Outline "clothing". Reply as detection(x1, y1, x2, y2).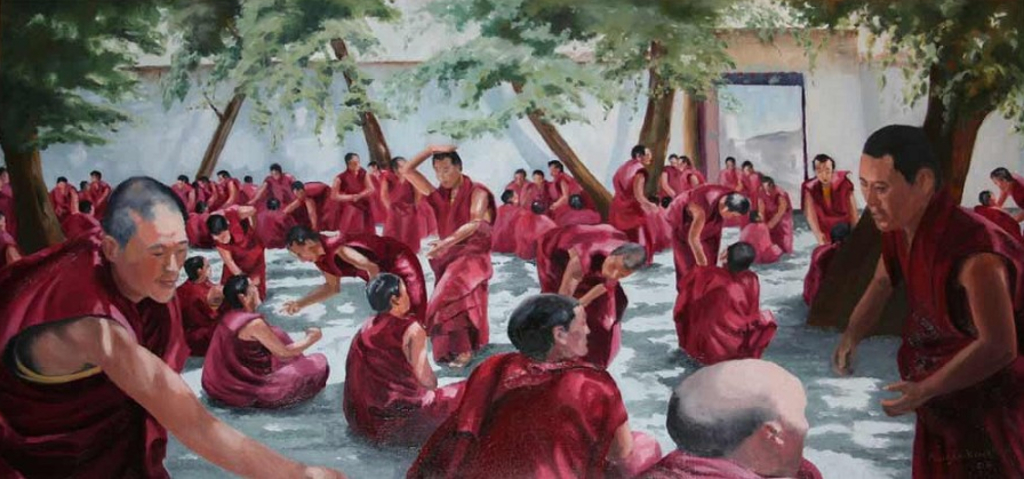
detection(640, 455, 821, 478).
